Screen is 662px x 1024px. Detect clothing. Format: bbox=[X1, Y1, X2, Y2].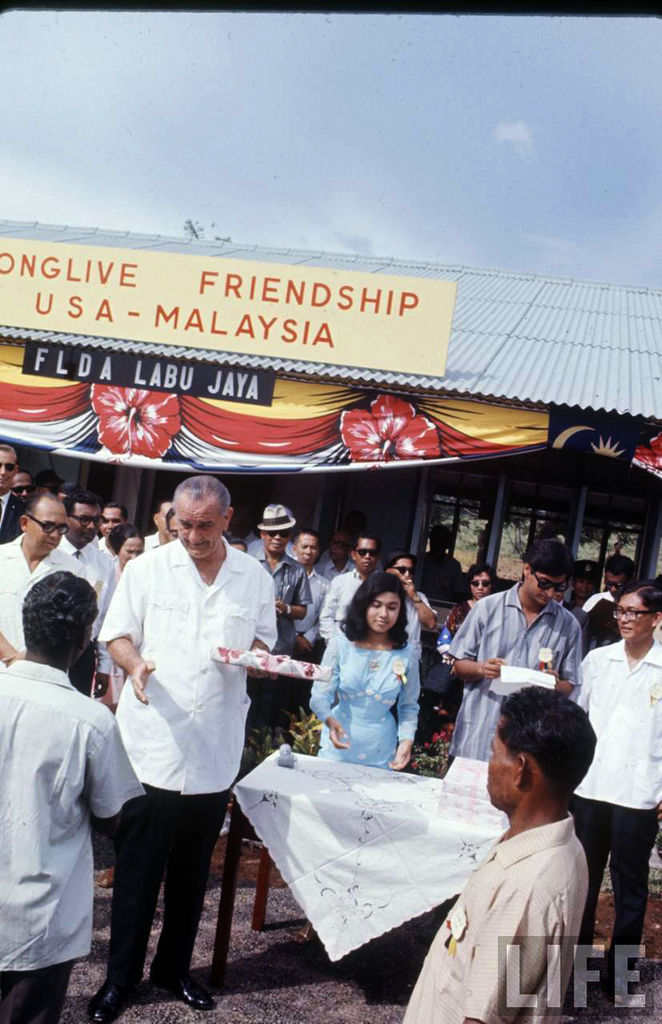
bbox=[0, 658, 147, 1023].
